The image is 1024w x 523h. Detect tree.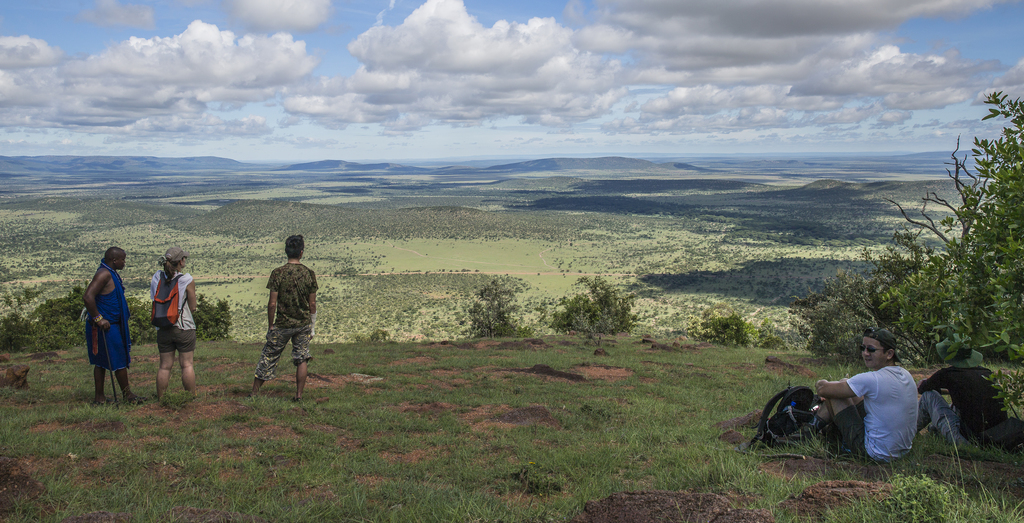
Detection: [left=0, top=265, right=148, bottom=369].
